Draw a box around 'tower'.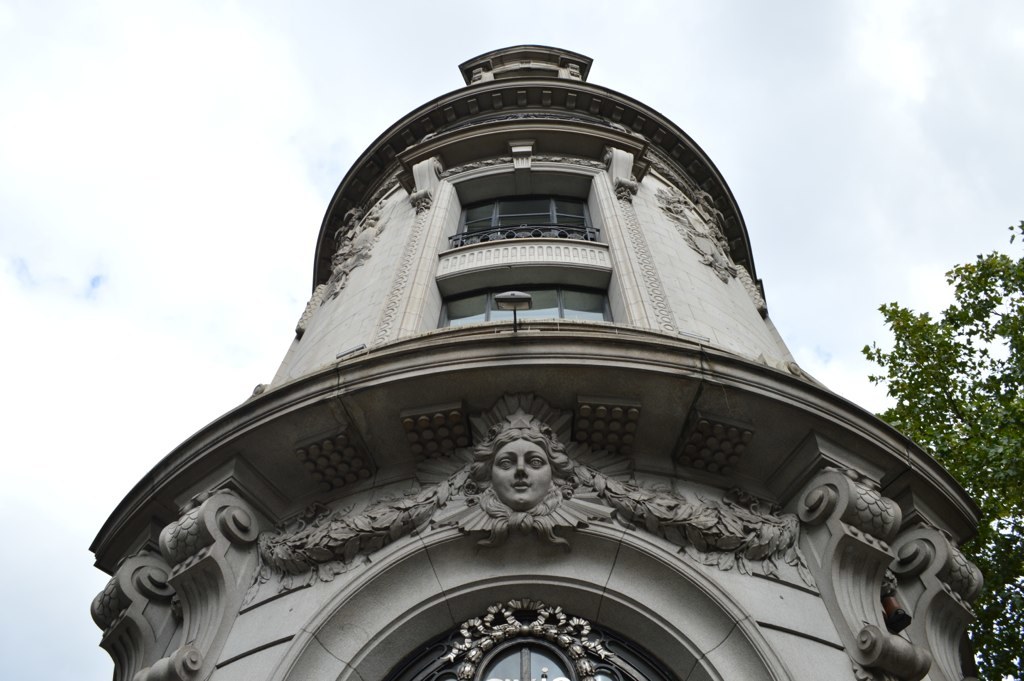
Rect(53, 21, 993, 679).
